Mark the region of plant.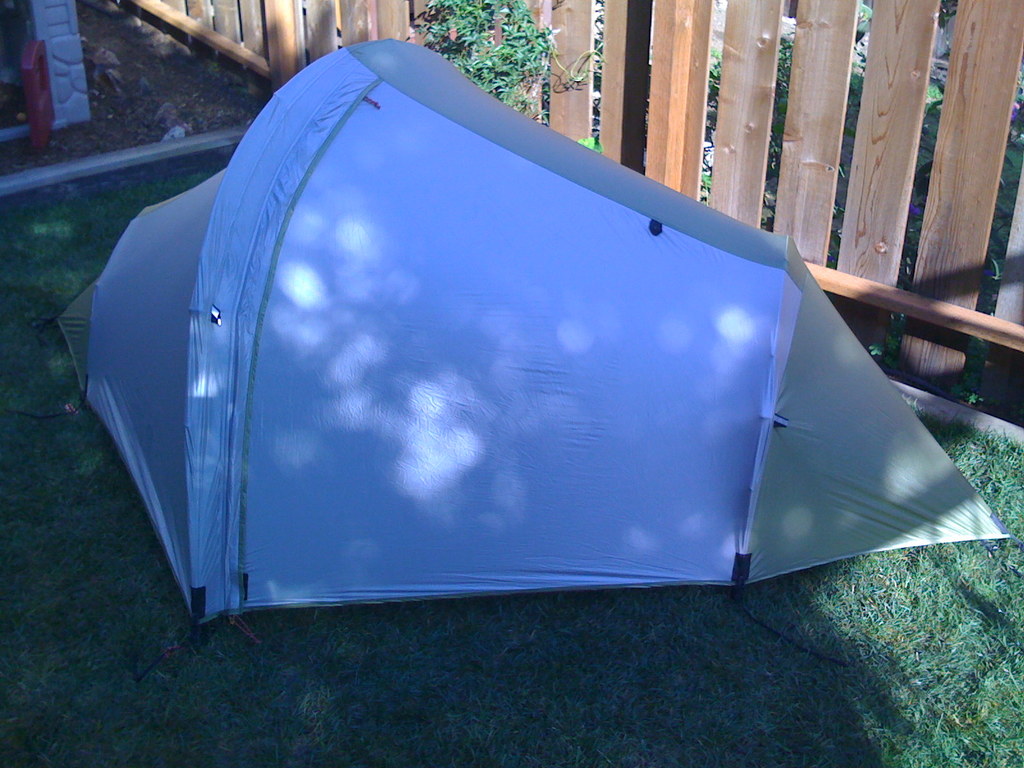
Region: rect(448, 1, 563, 117).
